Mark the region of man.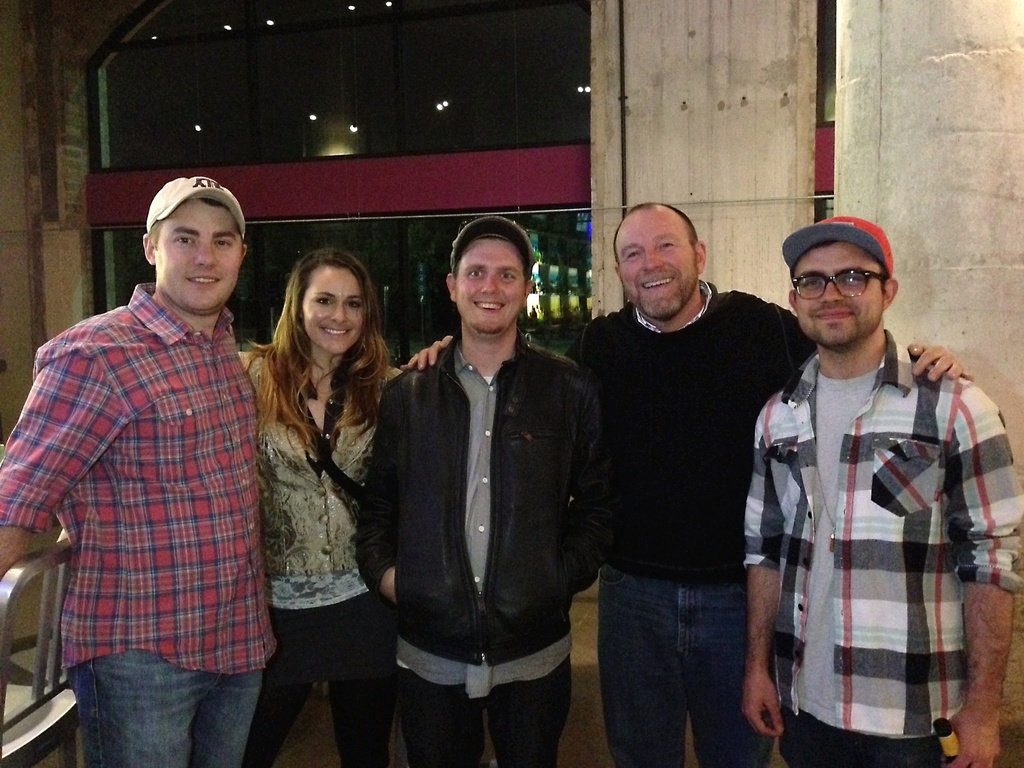
Region: (x1=362, y1=218, x2=598, y2=767).
